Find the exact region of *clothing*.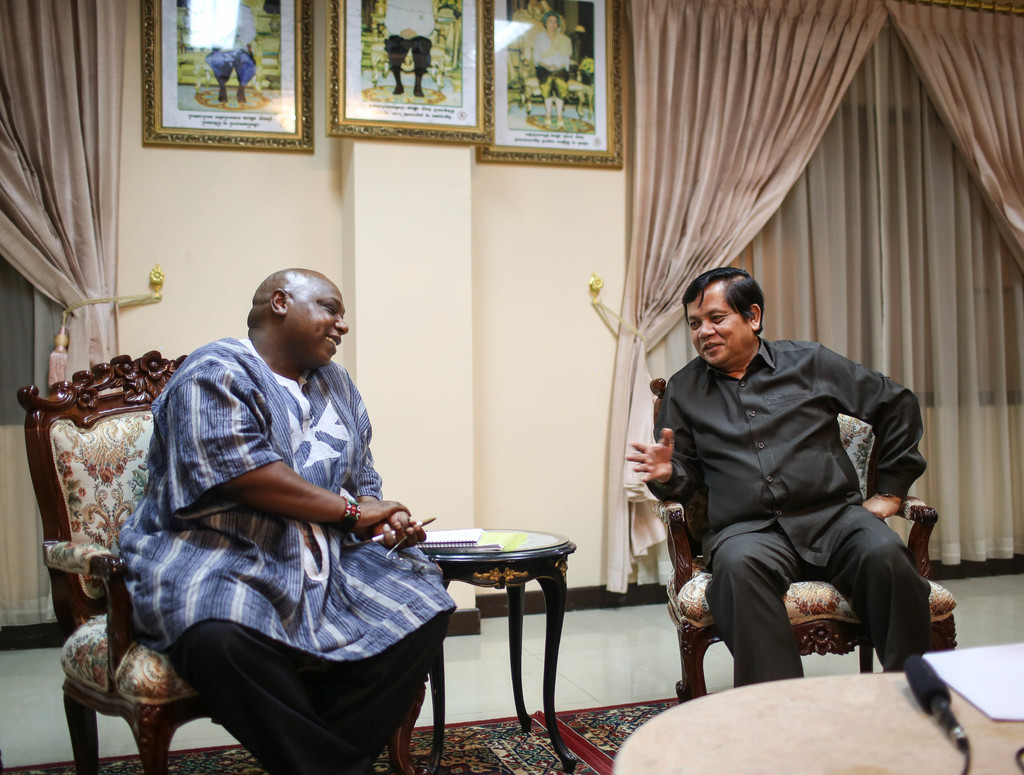
Exact region: Rect(205, 2, 263, 94).
